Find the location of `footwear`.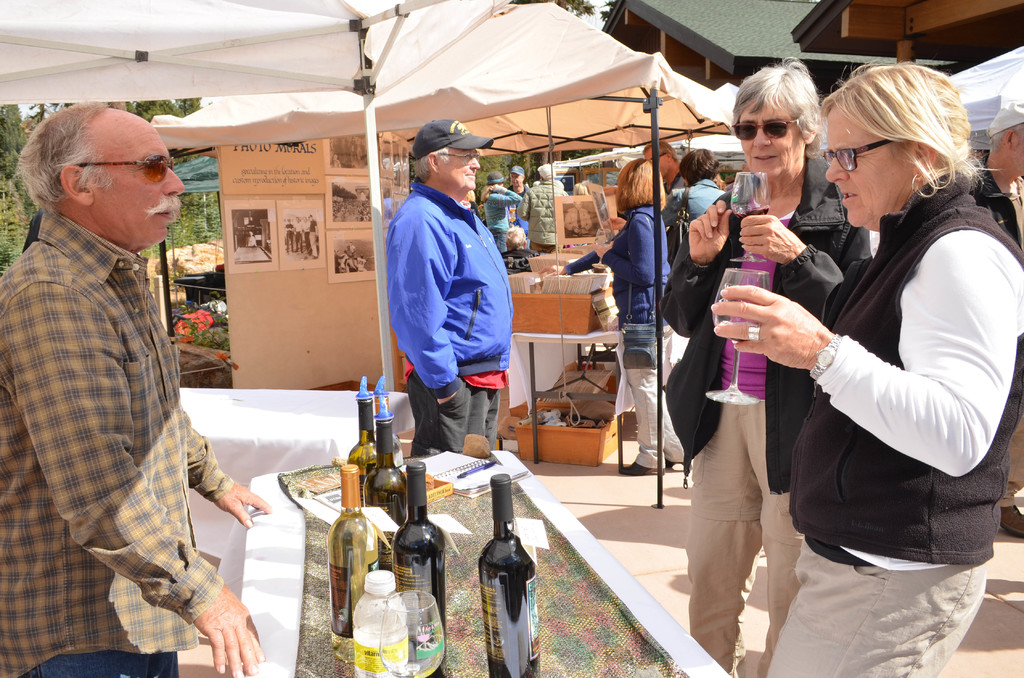
Location: (620, 462, 664, 475).
